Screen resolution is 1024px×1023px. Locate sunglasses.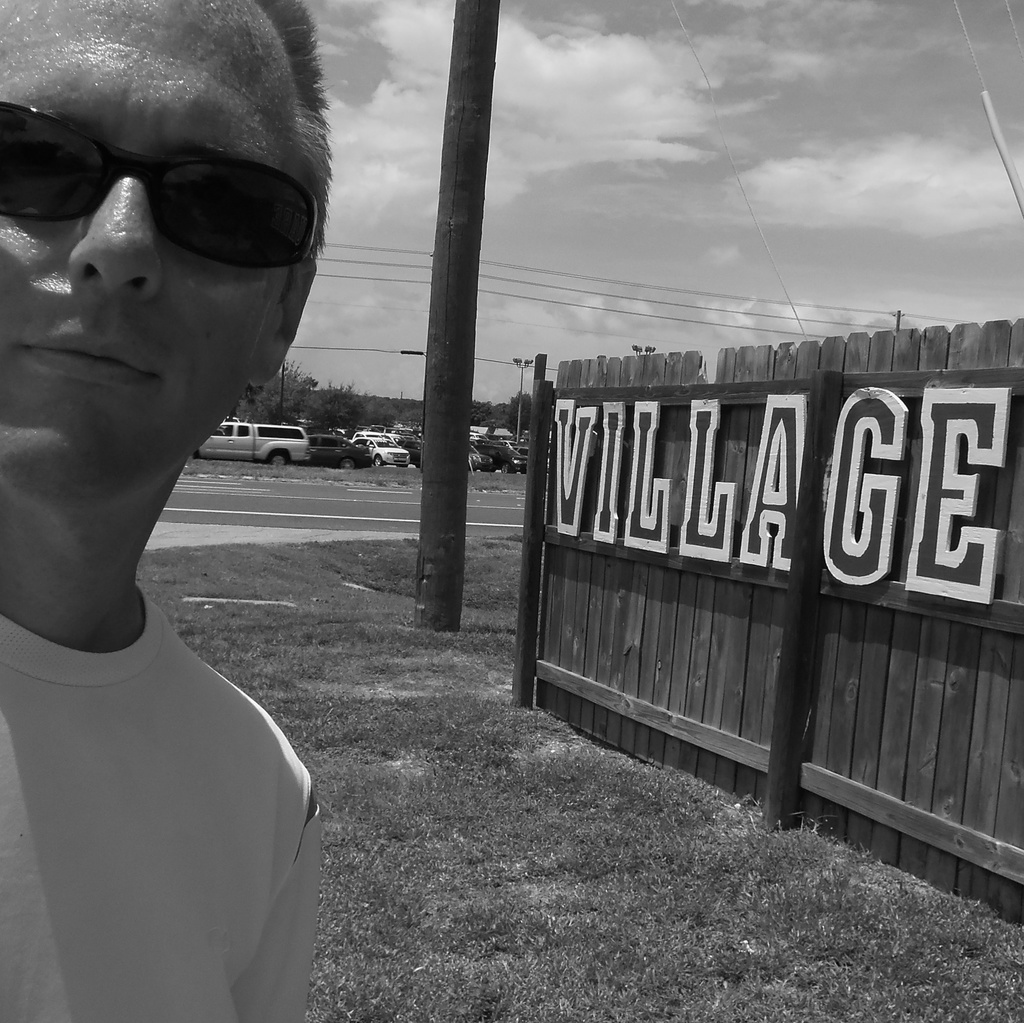
0:99:317:266.
